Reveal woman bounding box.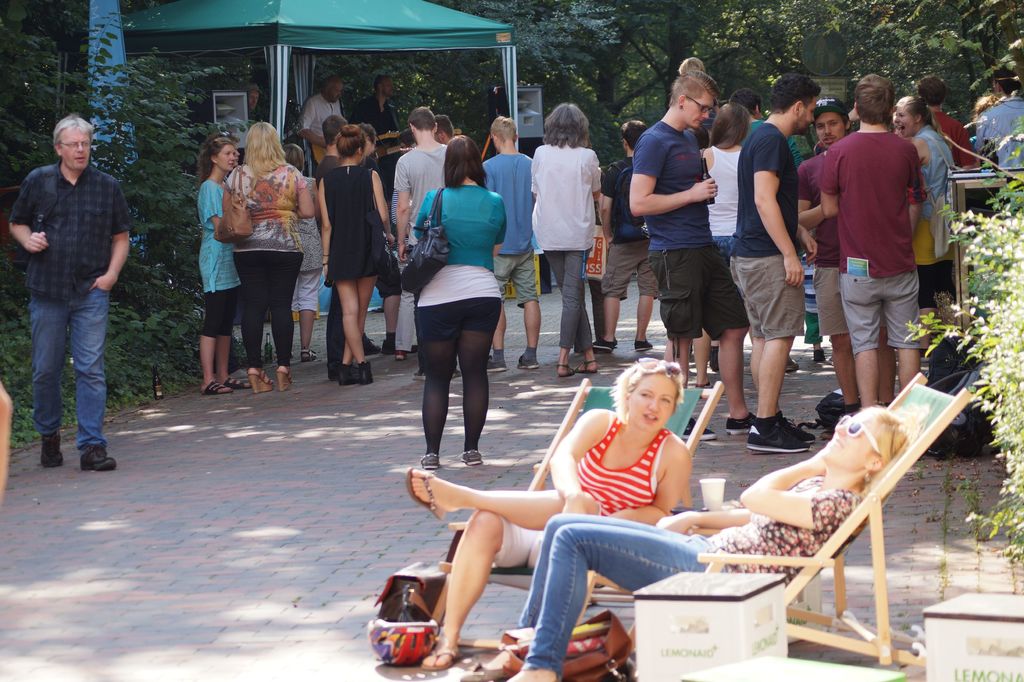
Revealed: [398, 117, 520, 498].
